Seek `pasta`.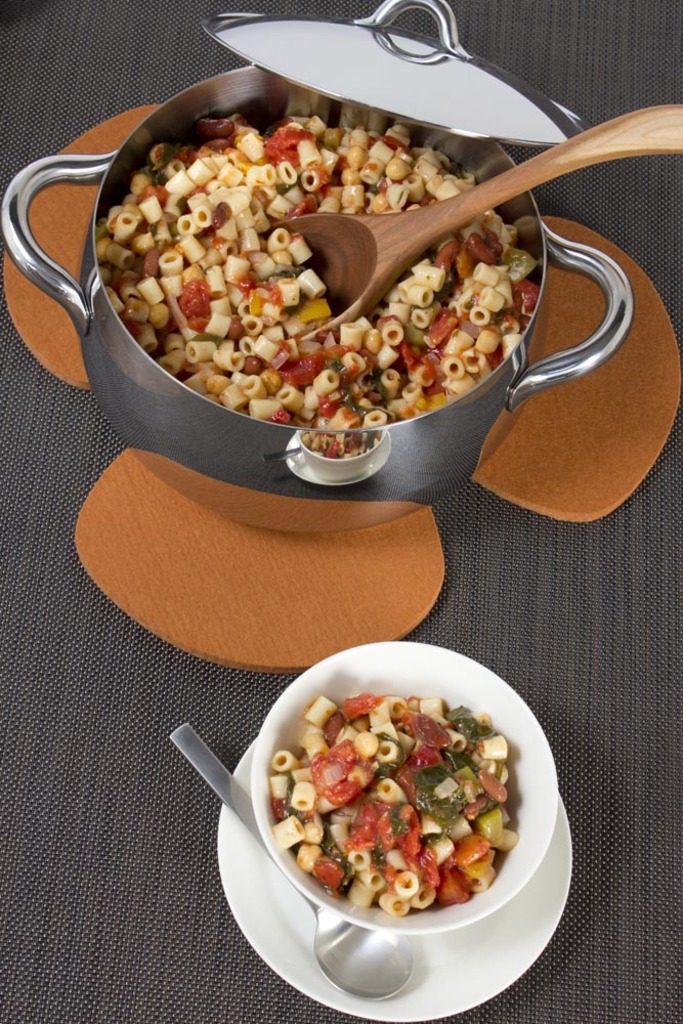
select_region(66, 104, 529, 424).
